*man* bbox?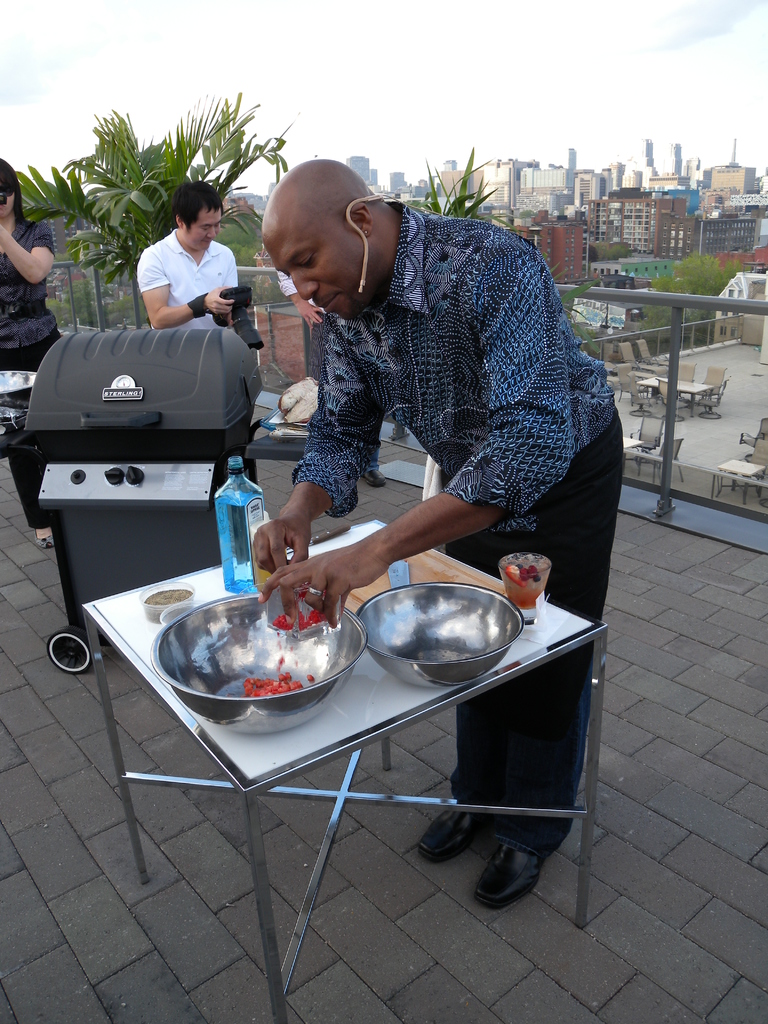
detection(116, 191, 257, 333)
